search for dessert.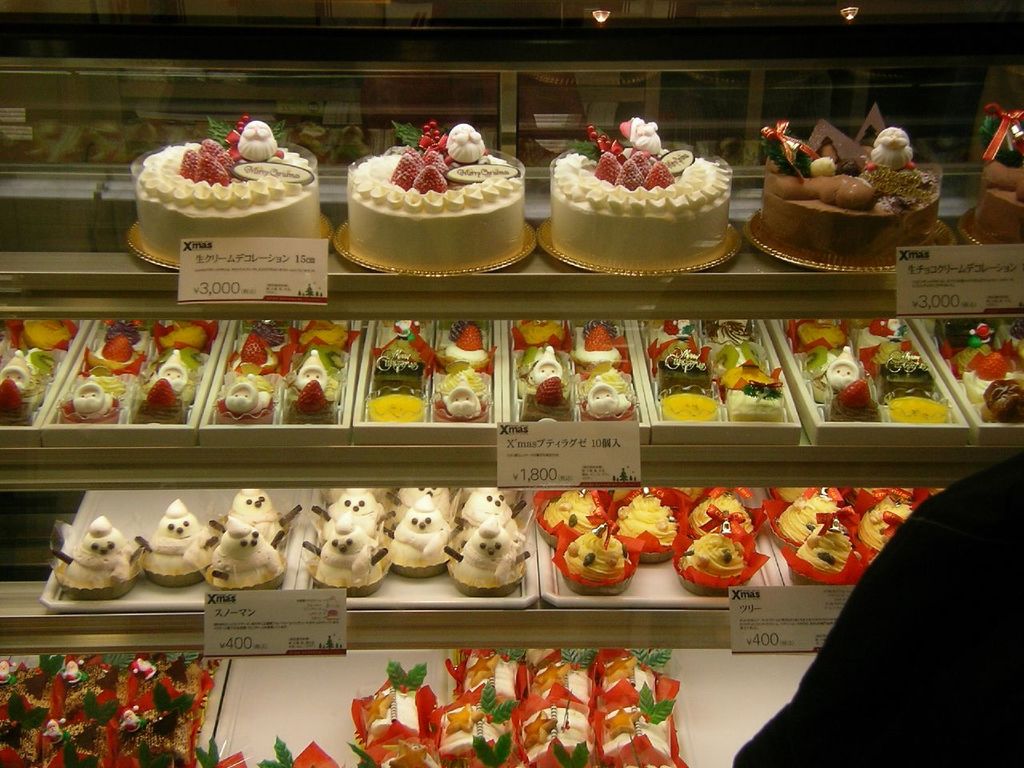
Found at (578,369,645,429).
